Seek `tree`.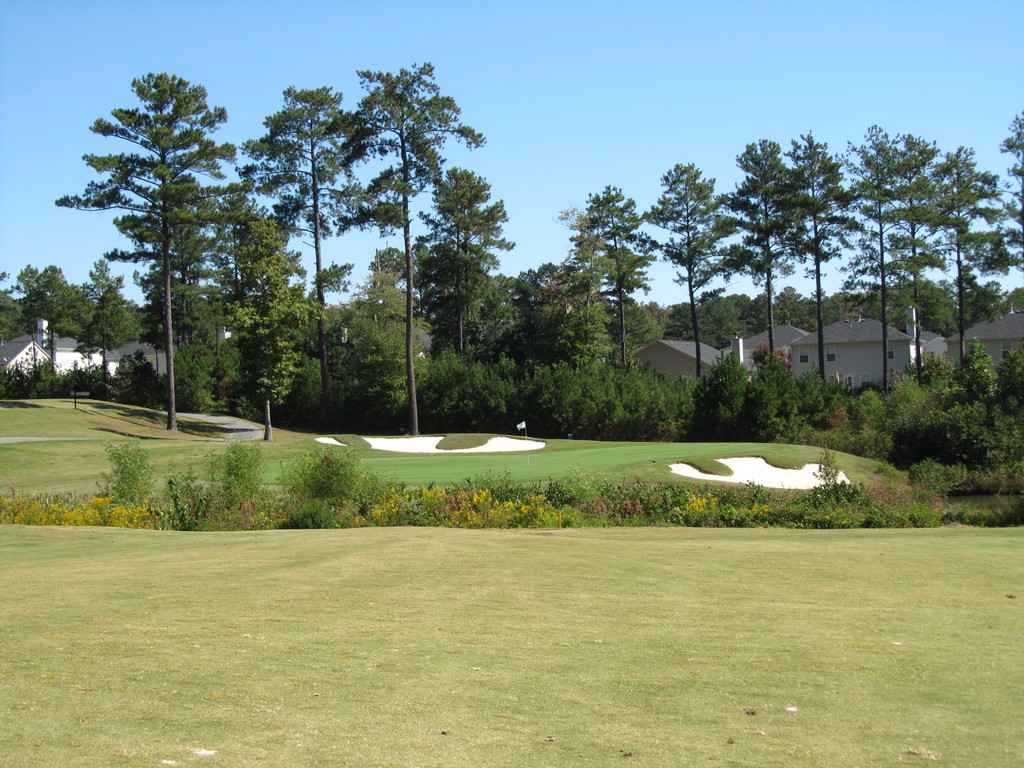
<region>172, 225, 216, 347</region>.
